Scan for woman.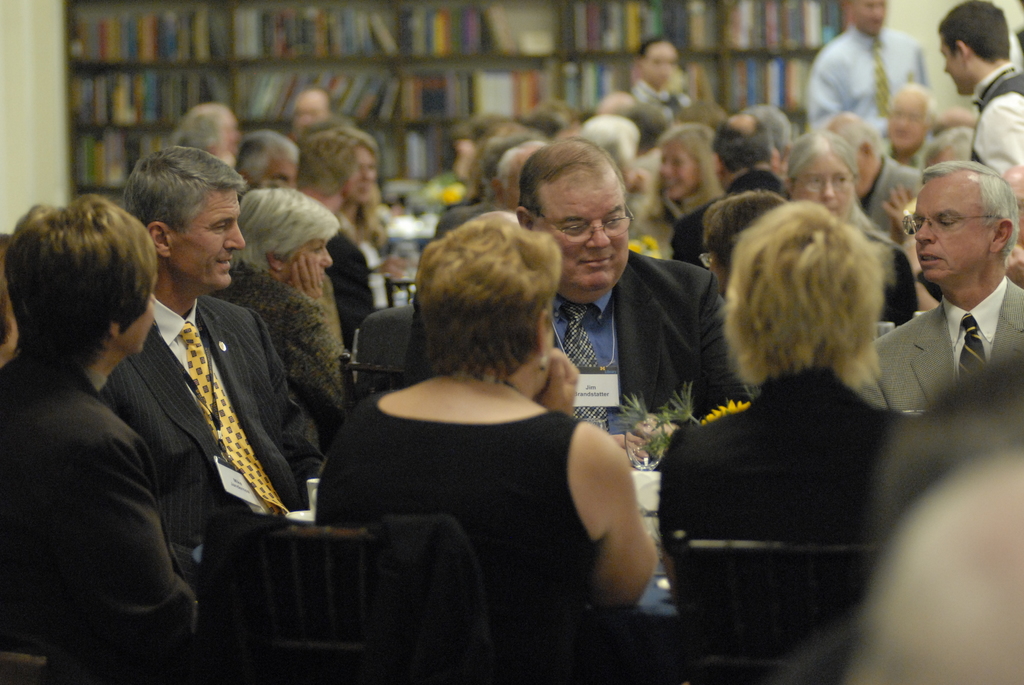
Scan result: {"left": 311, "top": 209, "right": 659, "bottom": 684}.
